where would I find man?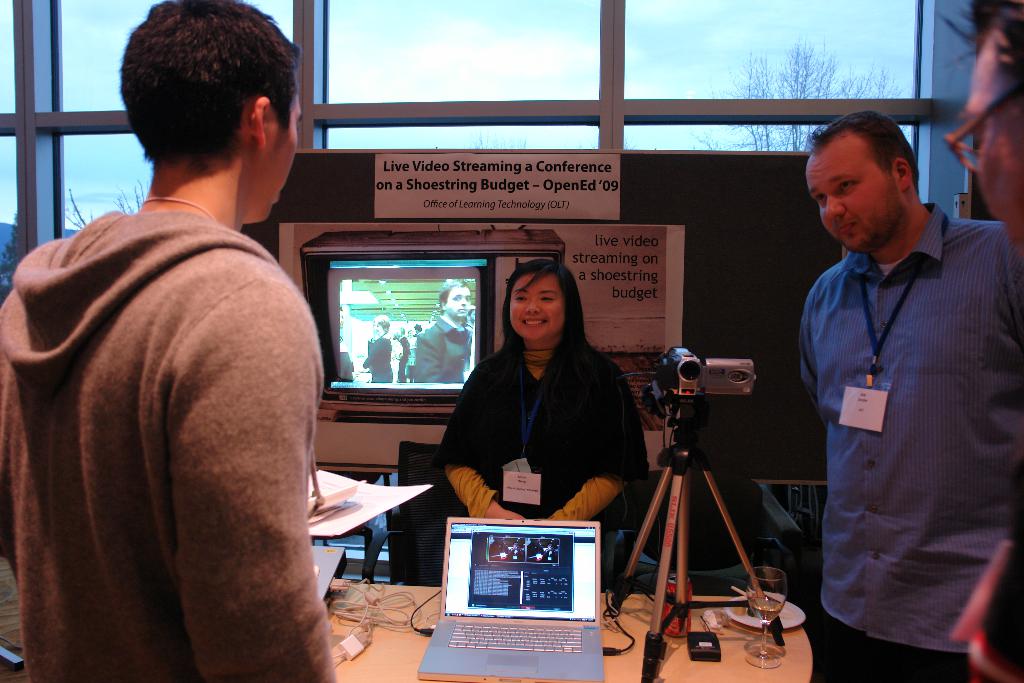
At pyautogui.locateOnScreen(799, 103, 1023, 682).
